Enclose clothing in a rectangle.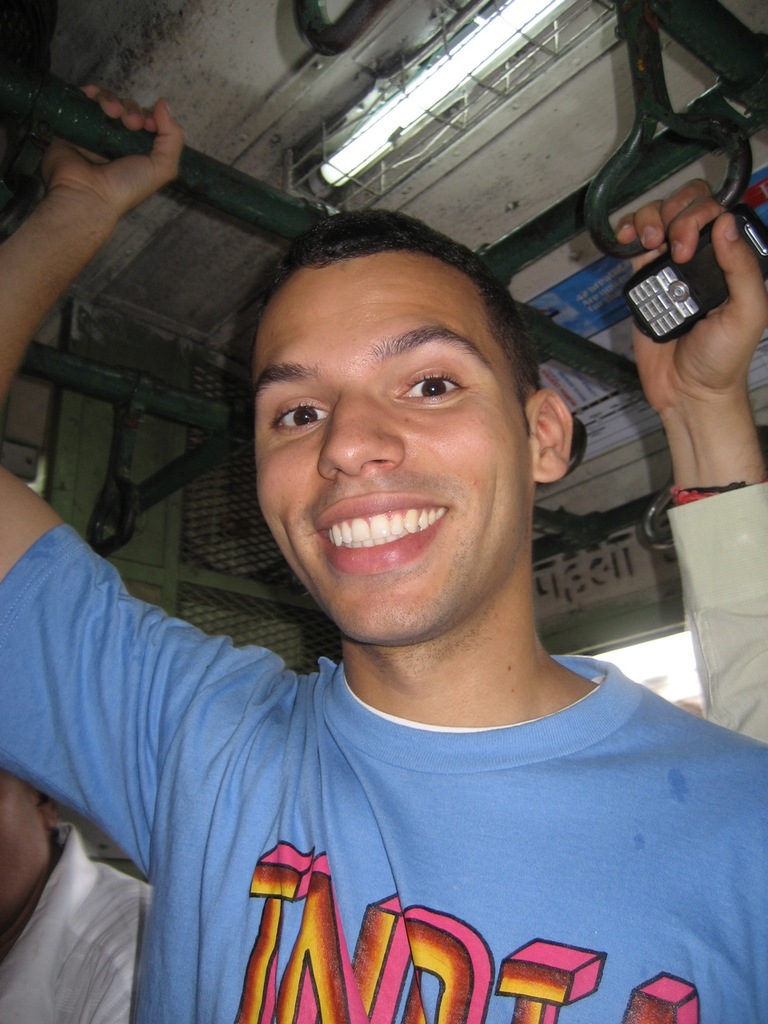
x1=0 y1=819 x2=158 y2=1023.
